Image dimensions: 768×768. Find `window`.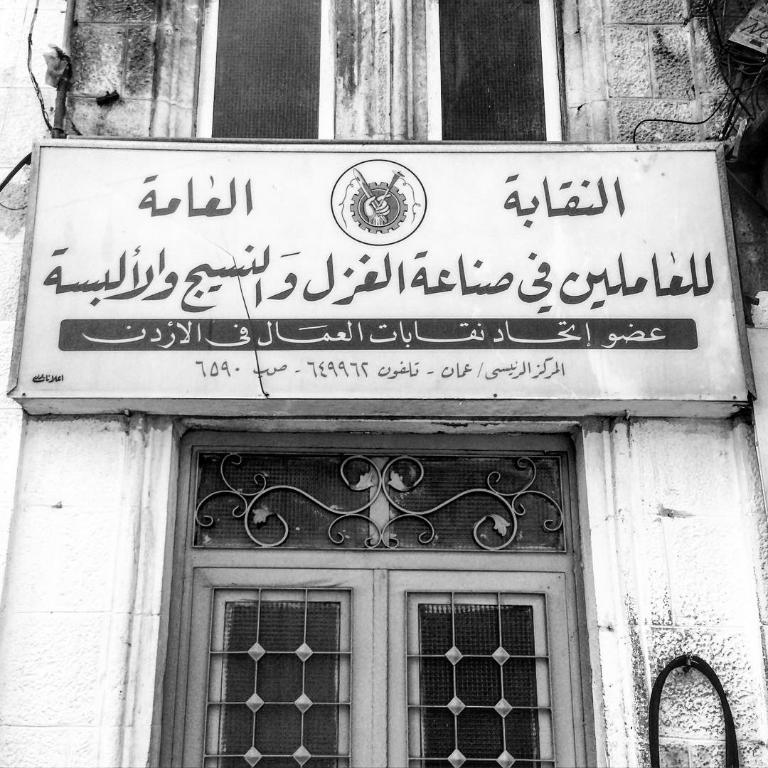
Rect(150, 429, 596, 767).
